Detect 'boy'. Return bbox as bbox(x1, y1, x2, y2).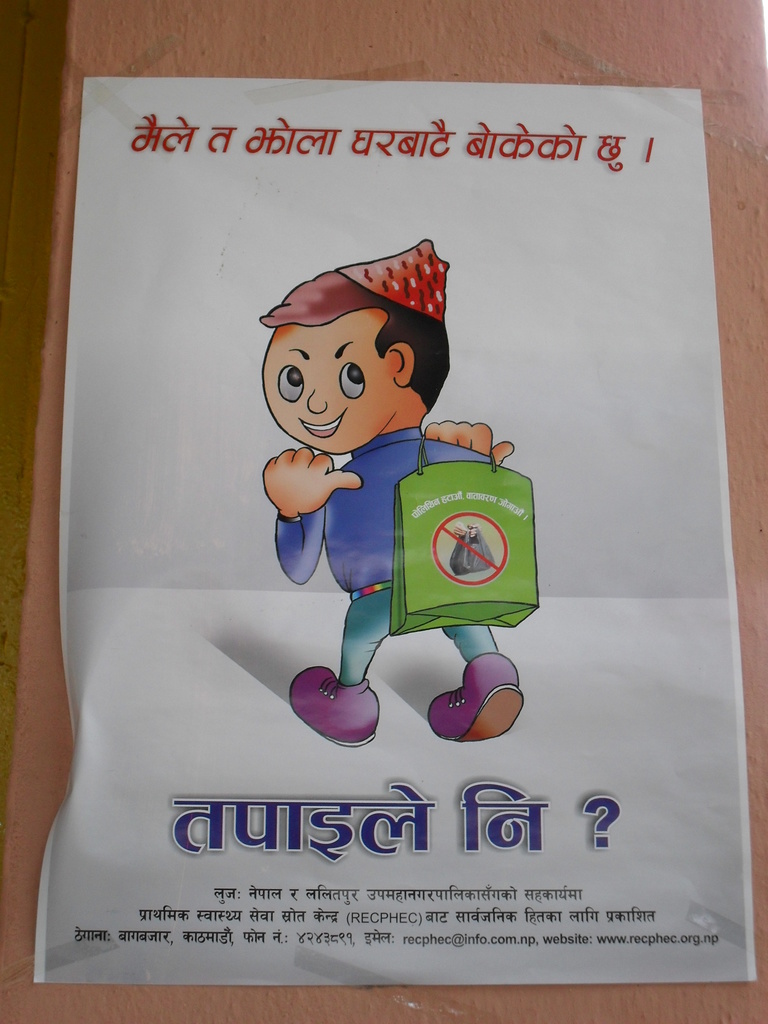
bbox(233, 290, 543, 726).
